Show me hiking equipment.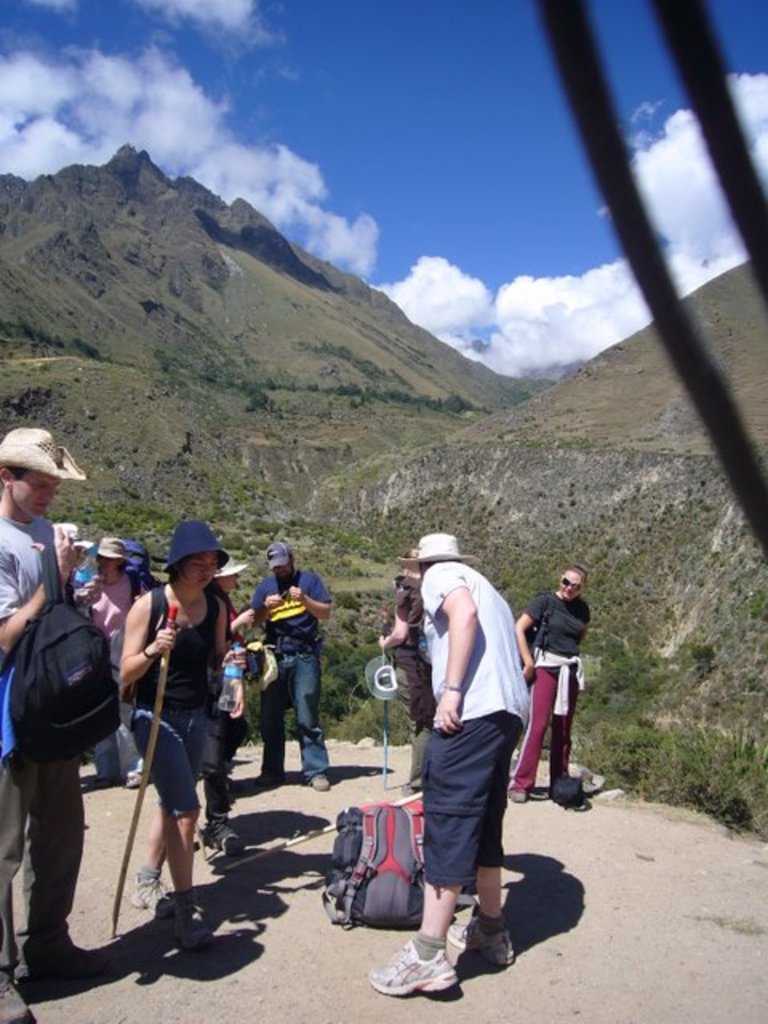
hiking equipment is here: left=120, top=538, right=157, bottom=590.
